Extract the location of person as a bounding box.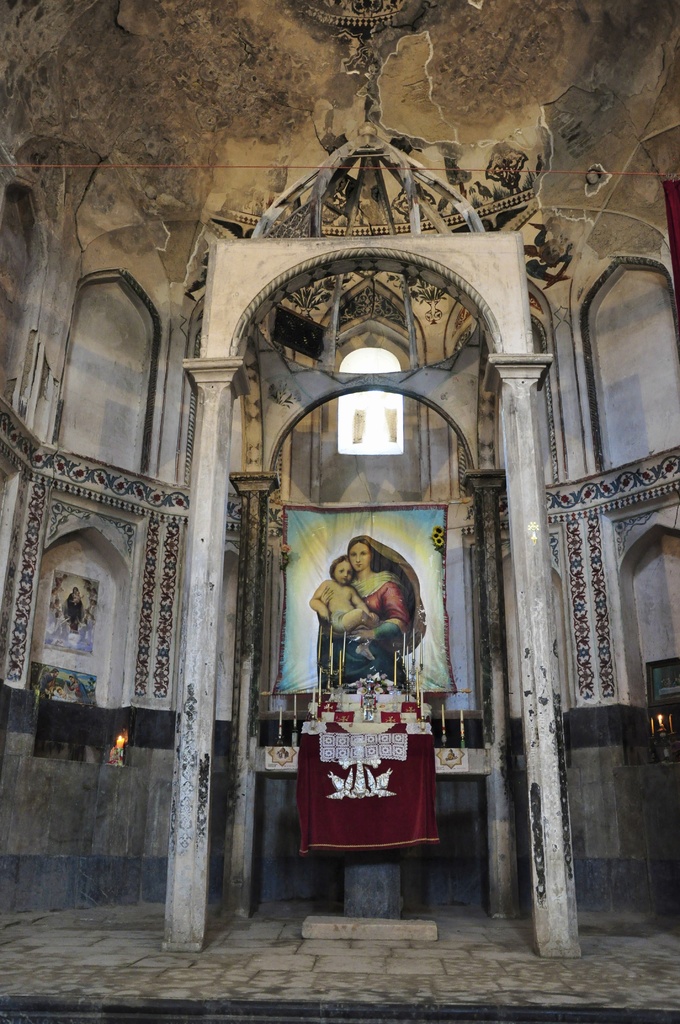
crop(305, 557, 393, 675).
